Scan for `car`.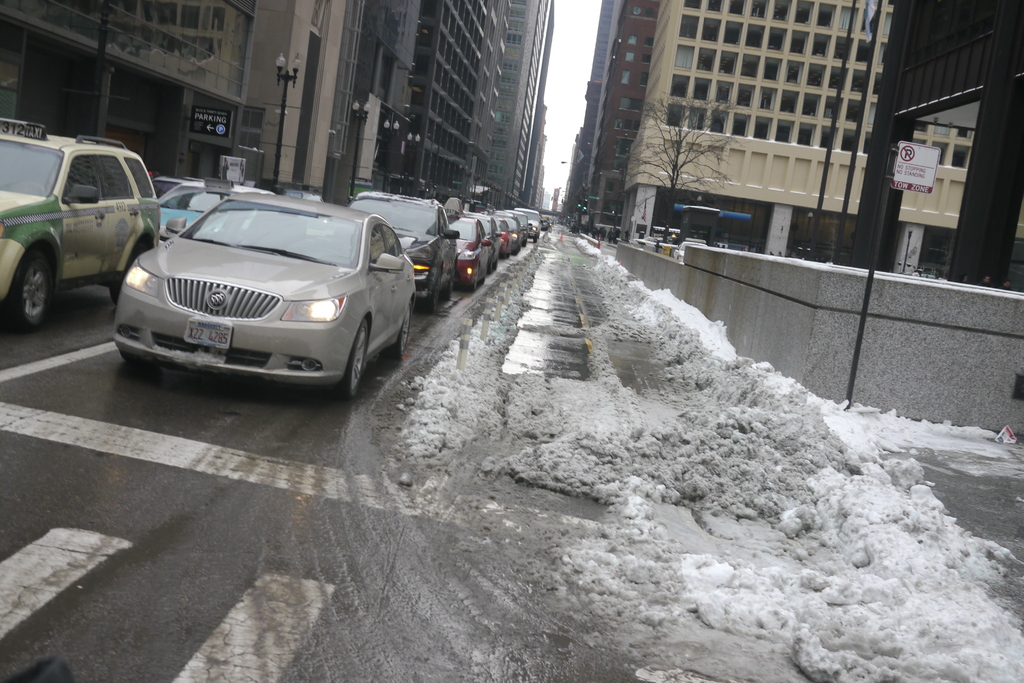
Scan result: box(102, 188, 417, 401).
